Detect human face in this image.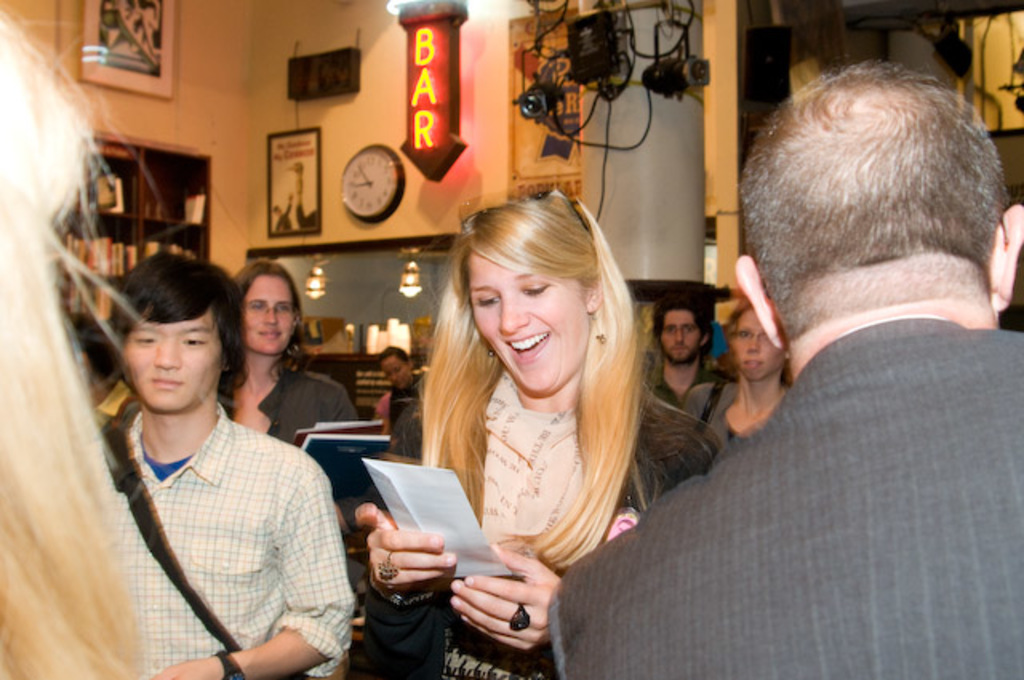
Detection: BBox(470, 250, 586, 397).
